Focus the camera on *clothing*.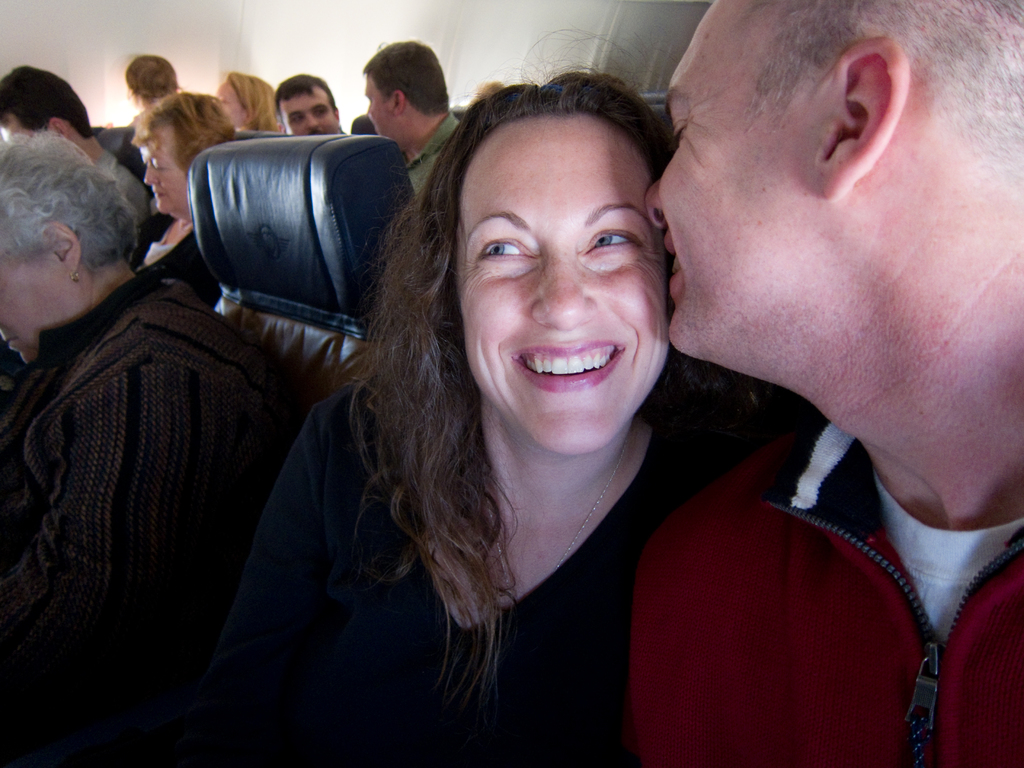
Focus region: (x1=8, y1=282, x2=287, y2=764).
